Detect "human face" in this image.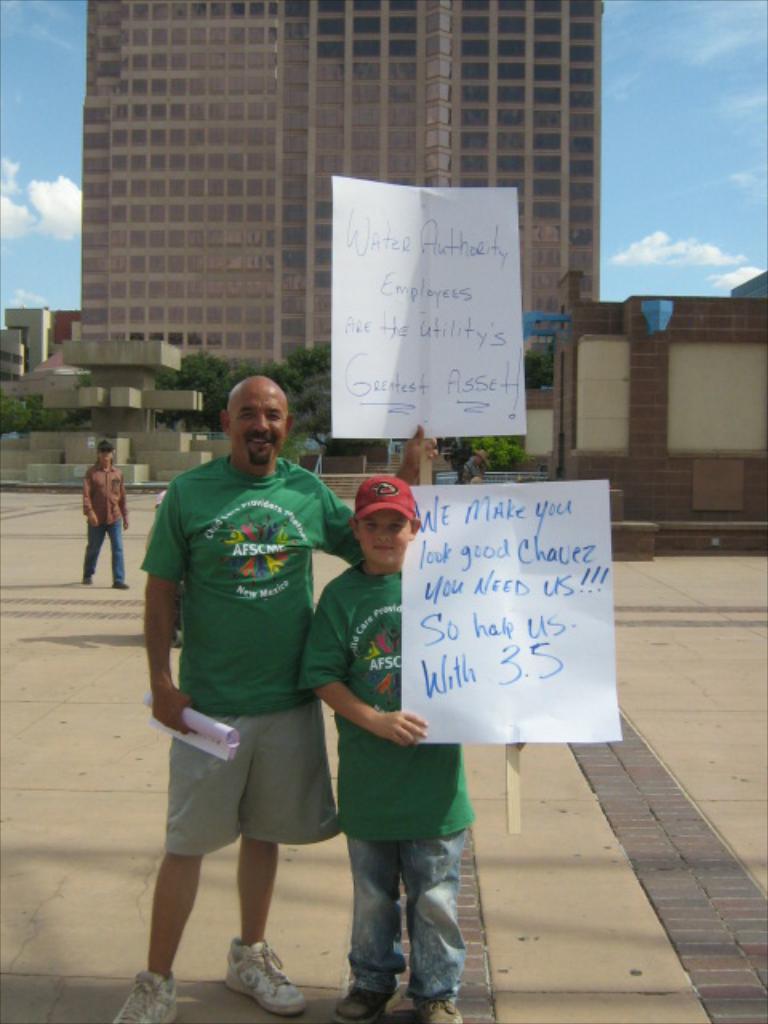
Detection: 362 510 413 565.
